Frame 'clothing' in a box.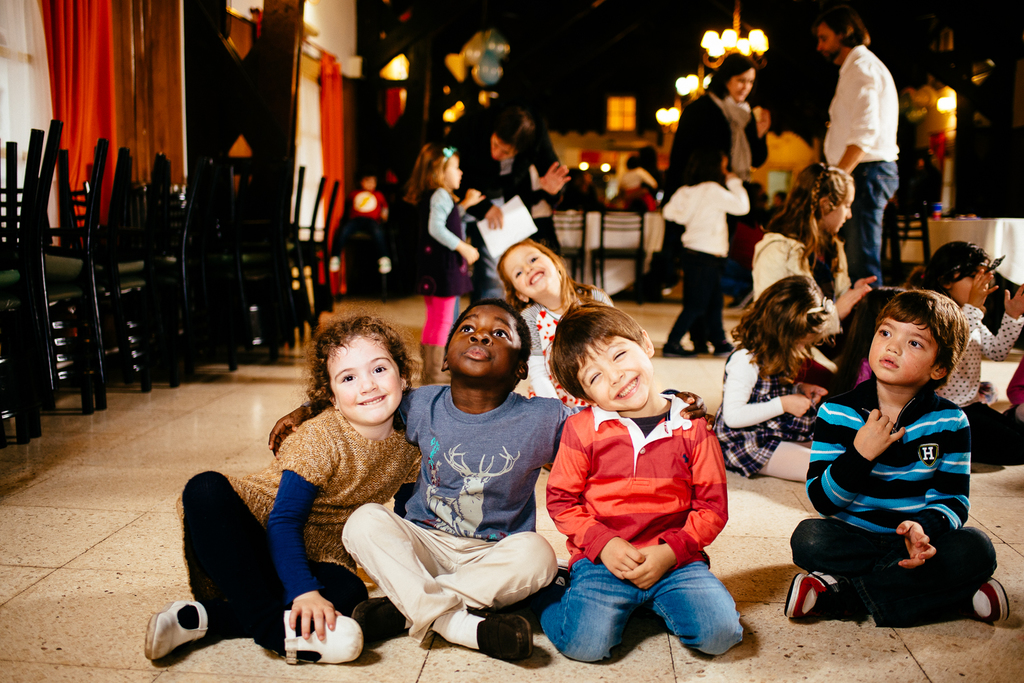
select_region(411, 183, 469, 351).
